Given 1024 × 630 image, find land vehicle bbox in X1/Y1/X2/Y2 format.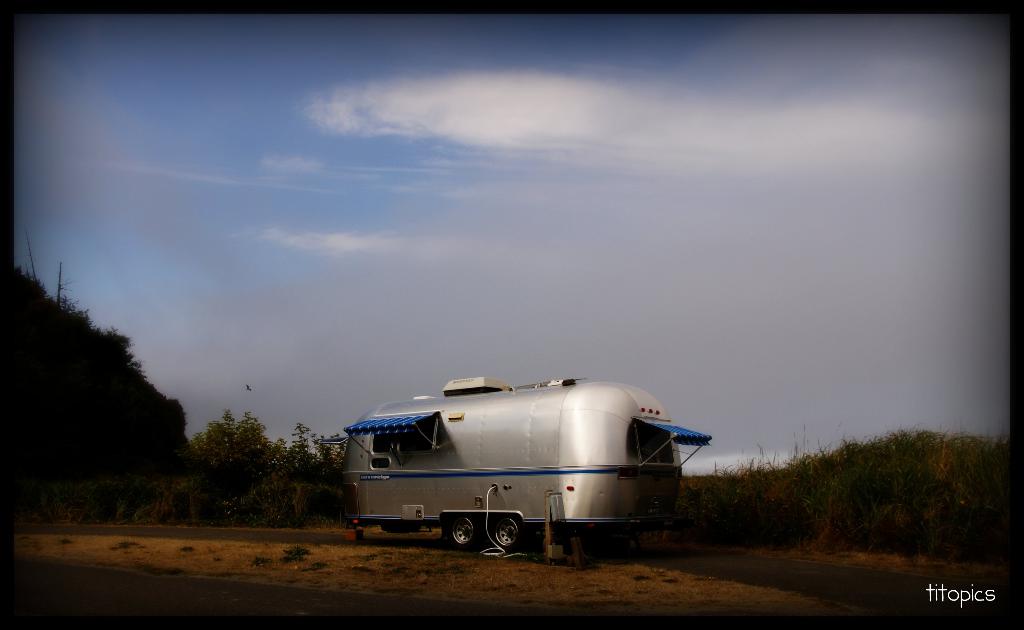
320/396/712/561.
